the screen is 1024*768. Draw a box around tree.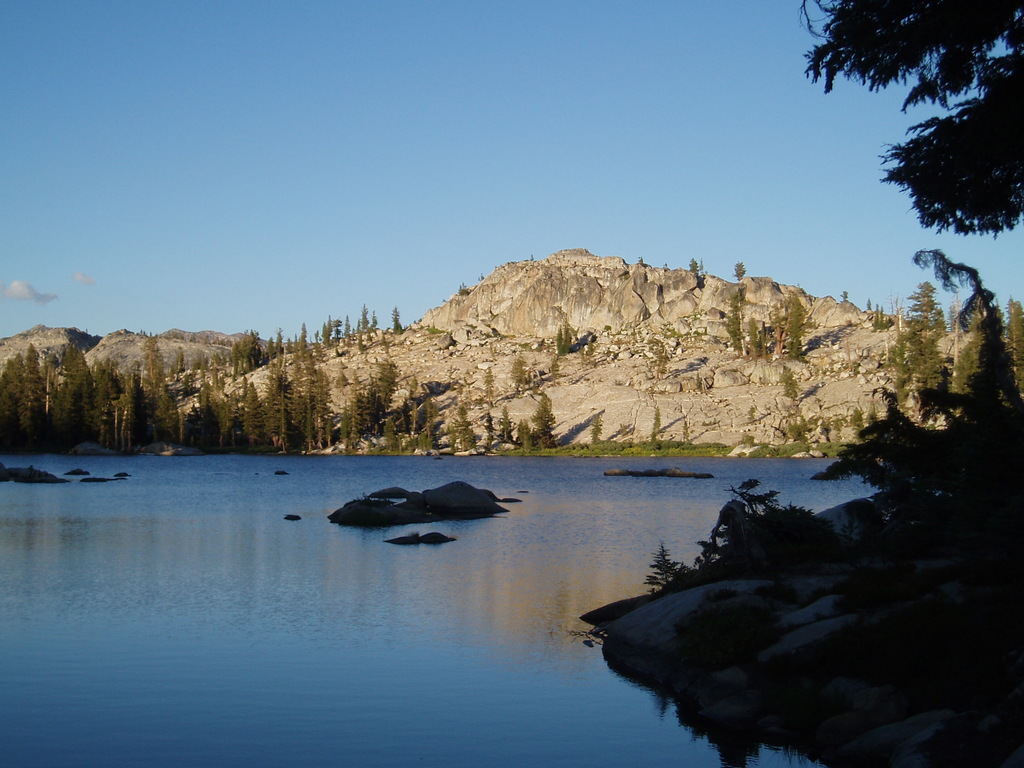
locate(689, 257, 707, 280).
